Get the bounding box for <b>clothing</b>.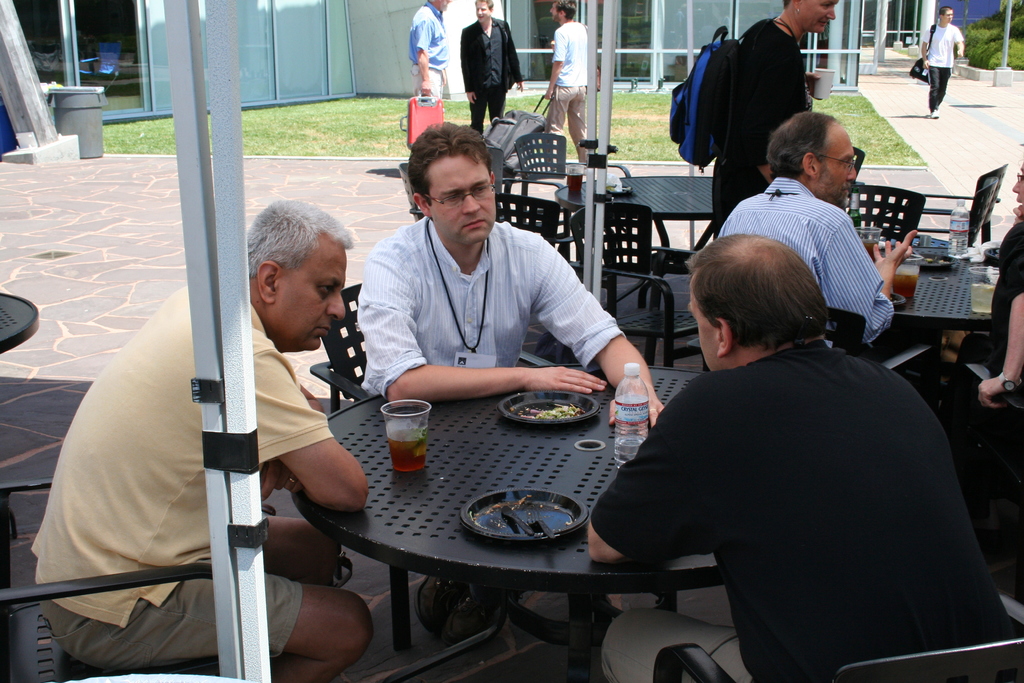
406, 1, 460, 133.
